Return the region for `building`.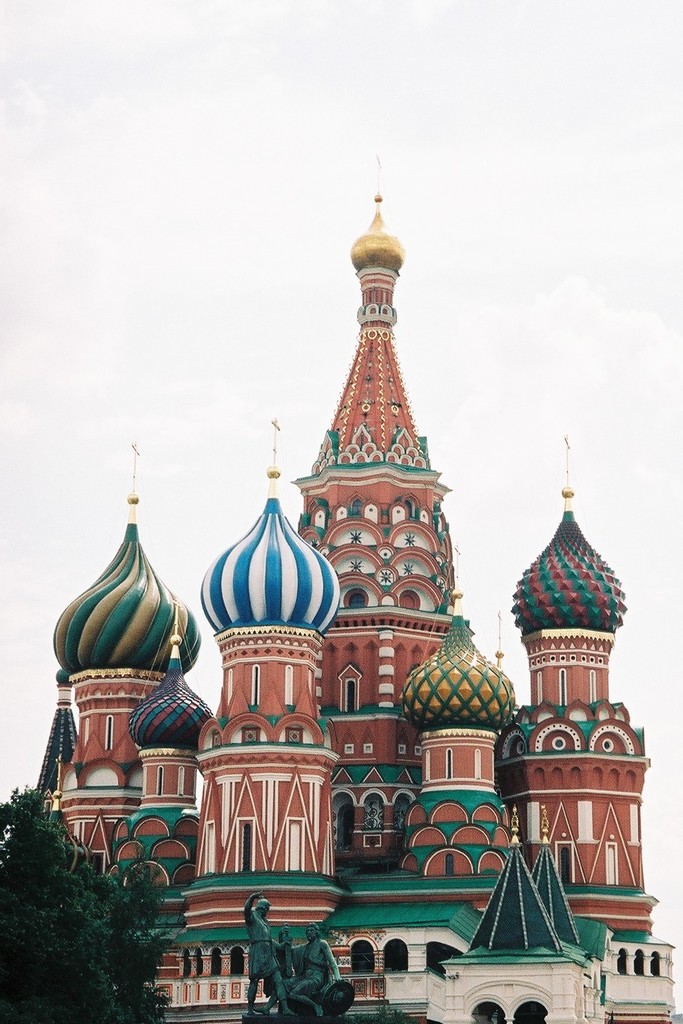
(left=29, top=156, right=682, bottom=1023).
